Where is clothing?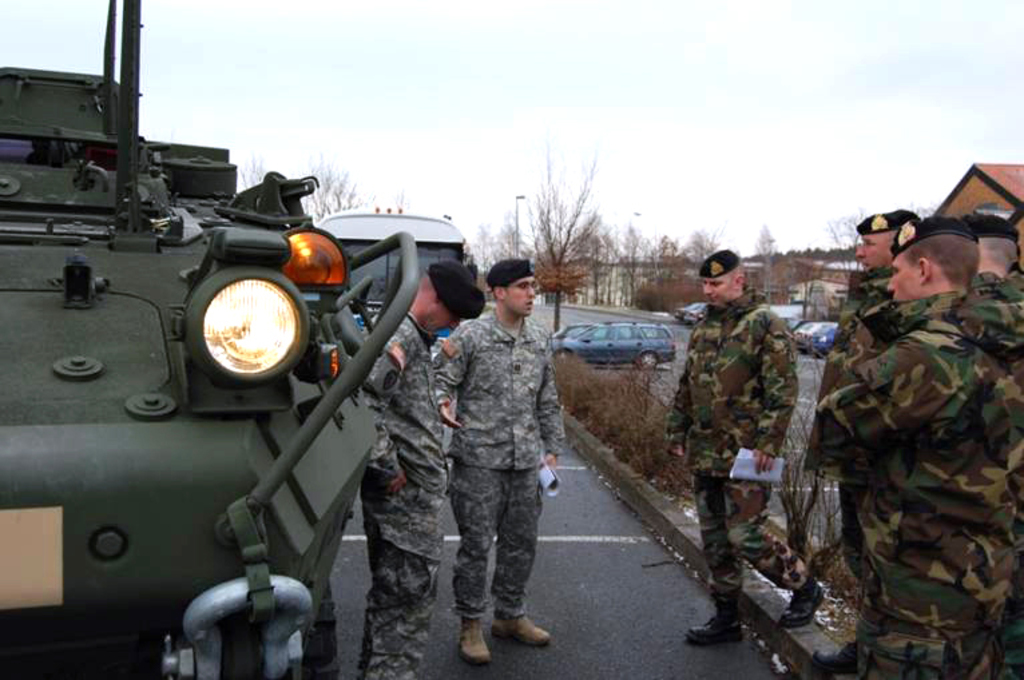
(428, 303, 564, 624).
